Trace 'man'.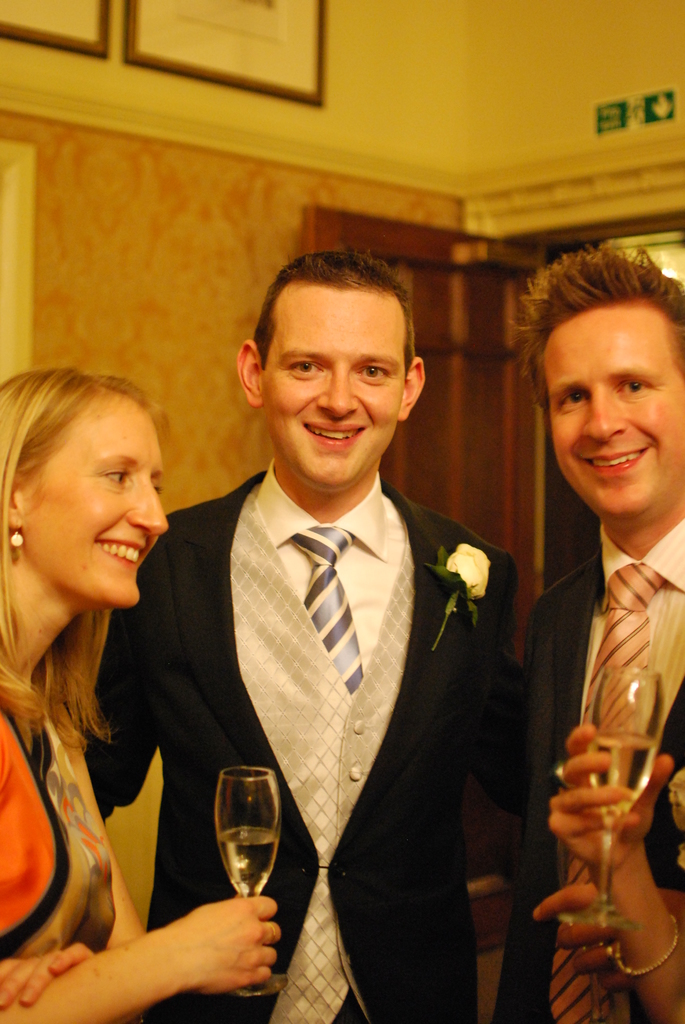
Traced to x1=499 y1=246 x2=684 y2=1023.
